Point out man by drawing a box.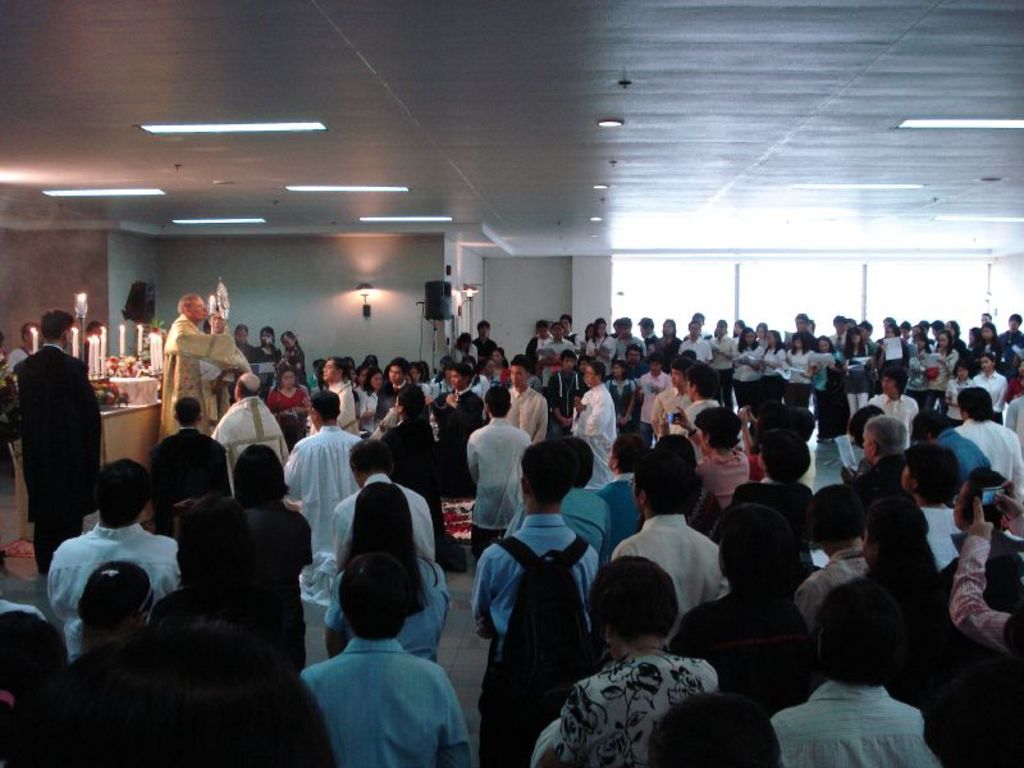
[759,567,947,765].
